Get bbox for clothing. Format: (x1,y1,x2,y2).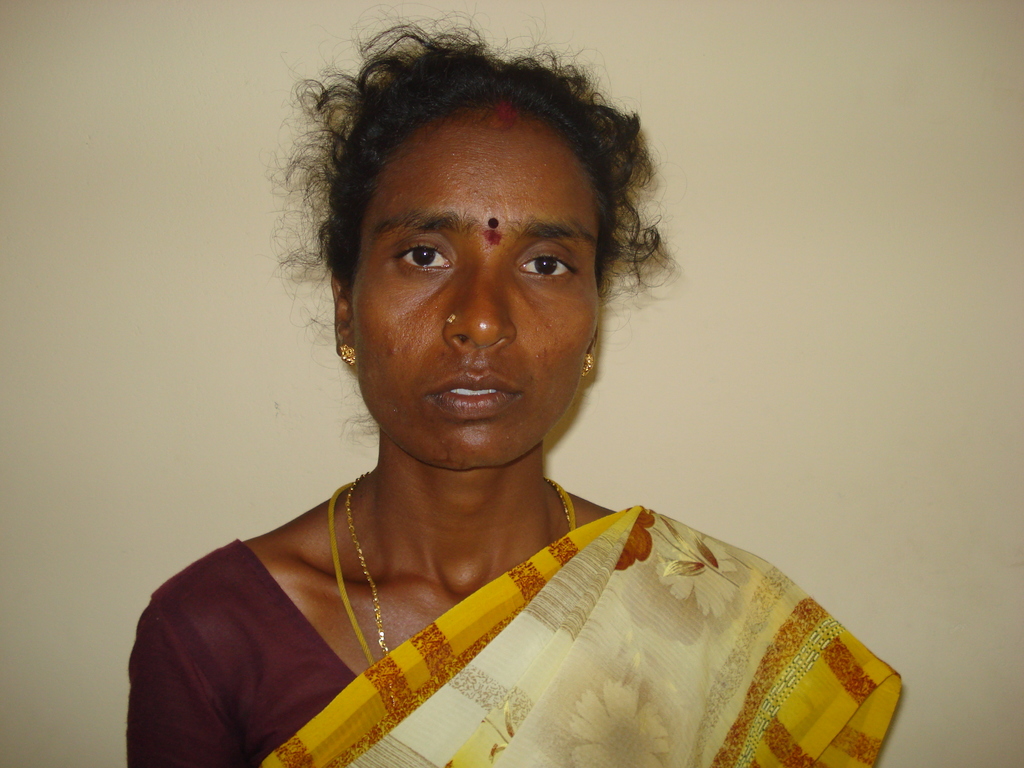
(104,445,911,757).
